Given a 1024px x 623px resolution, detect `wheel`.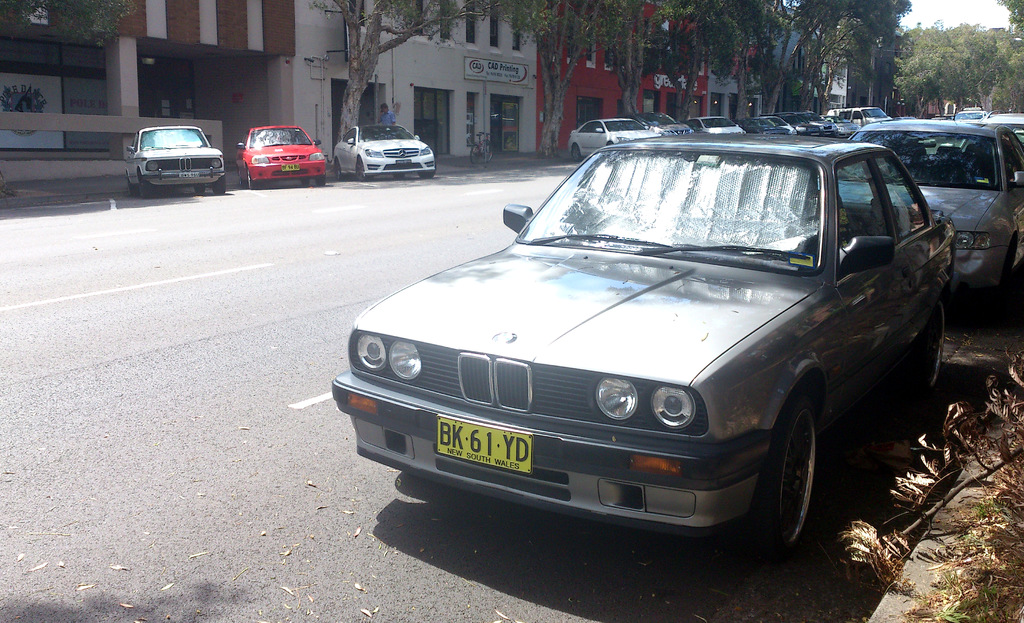
x1=243, y1=170, x2=257, y2=191.
